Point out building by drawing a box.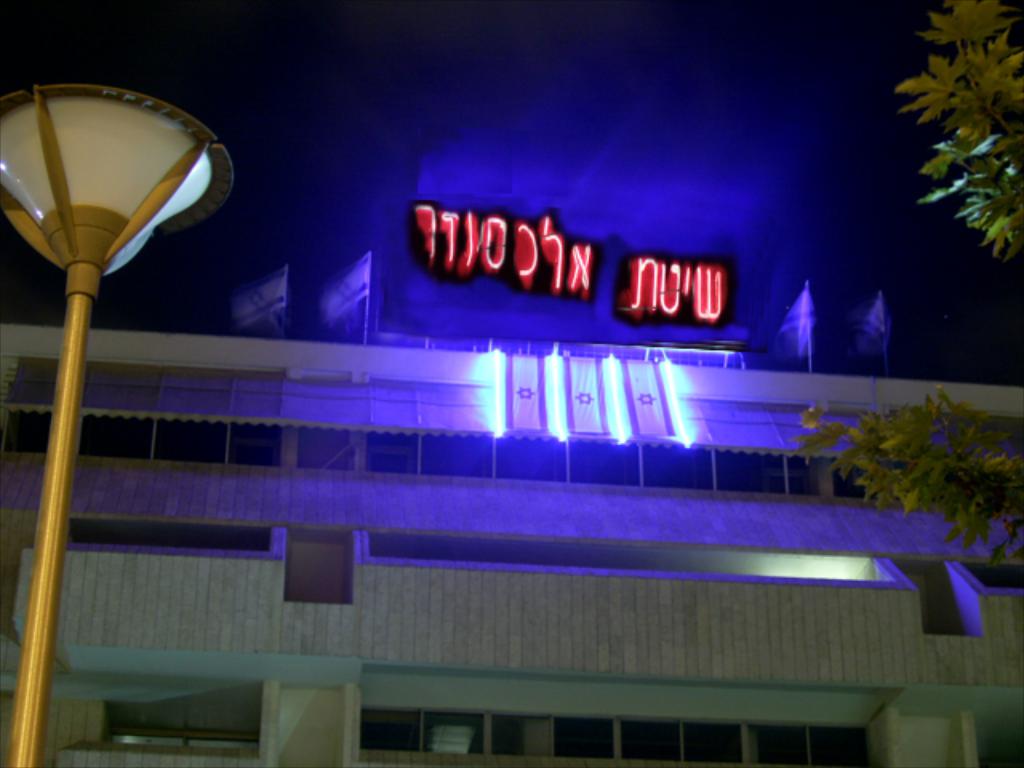
left=0, top=242, right=1022, bottom=766.
